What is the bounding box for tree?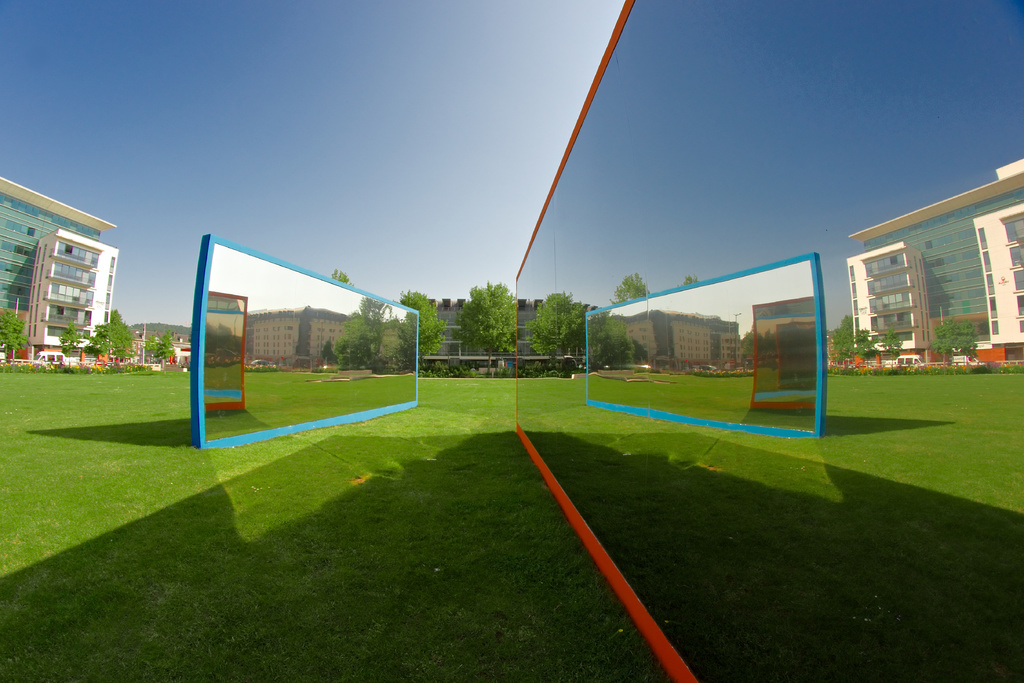
(60, 323, 82, 366).
